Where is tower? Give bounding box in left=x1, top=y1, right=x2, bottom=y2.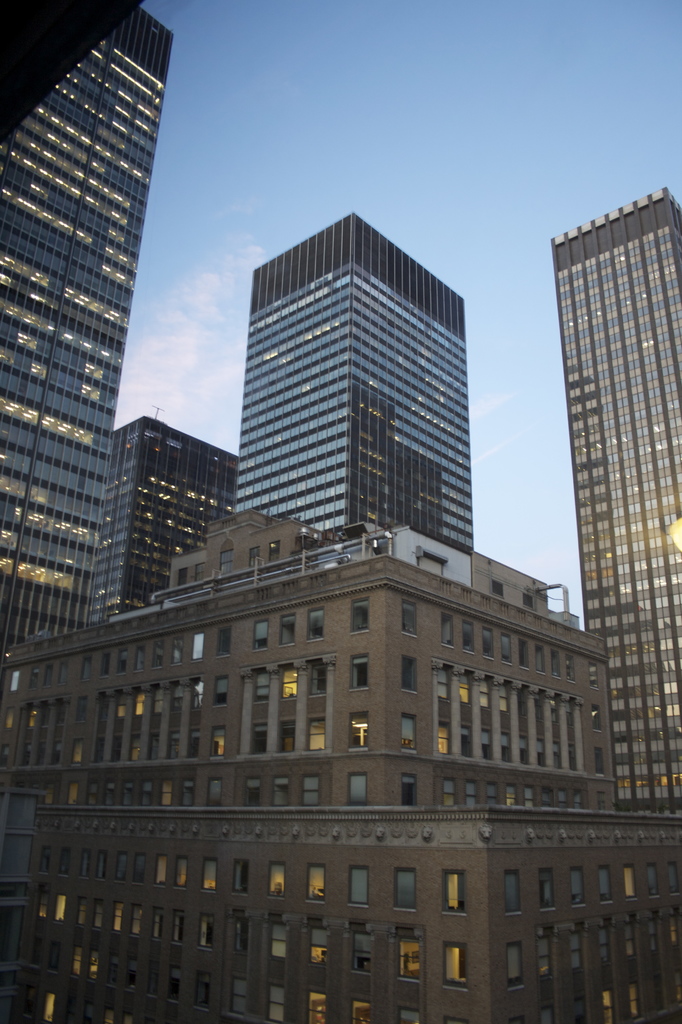
left=0, top=4, right=166, bottom=680.
